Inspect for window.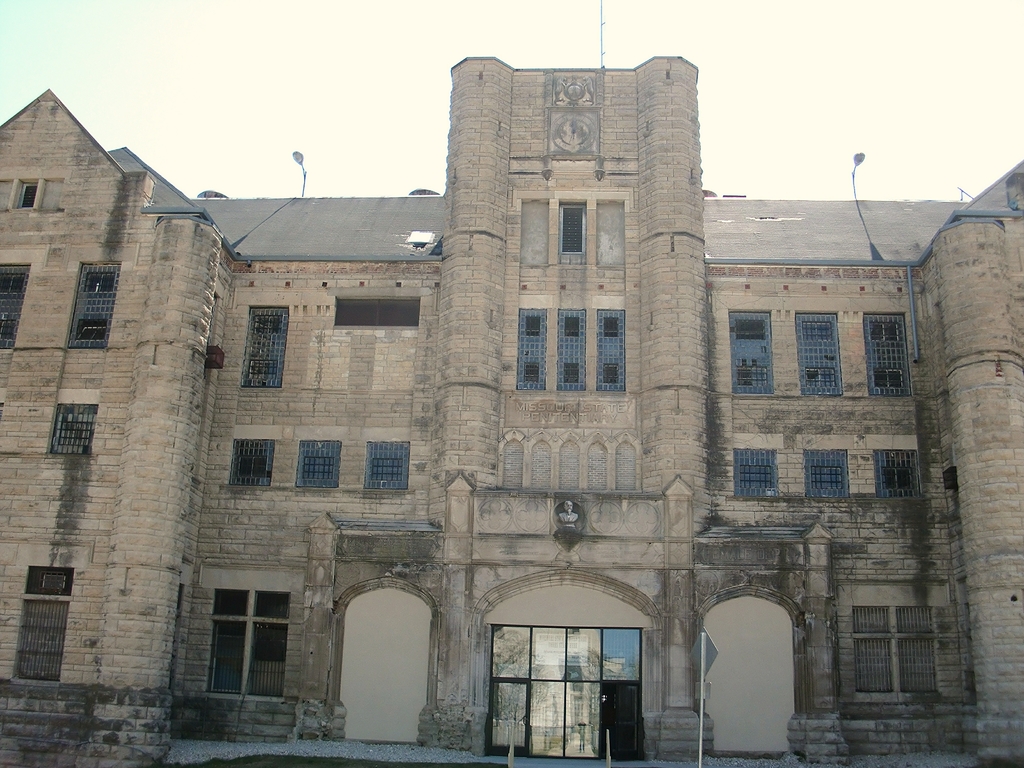
Inspection: x1=799, y1=312, x2=842, y2=395.
